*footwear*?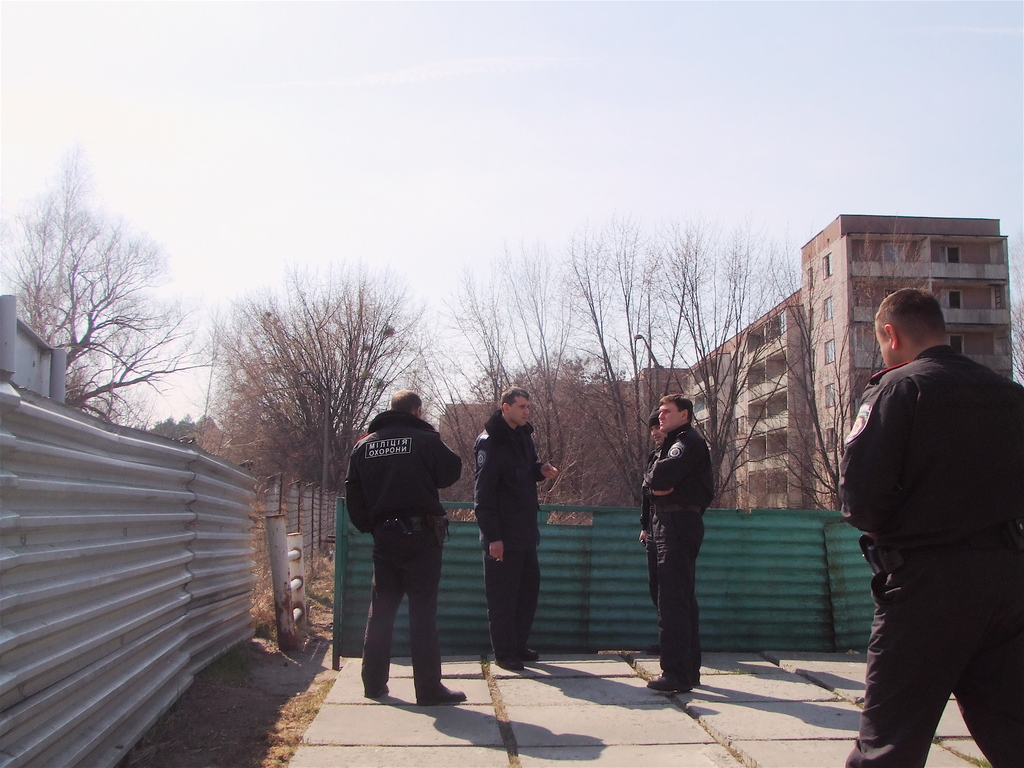
(left=511, top=644, right=541, bottom=663)
